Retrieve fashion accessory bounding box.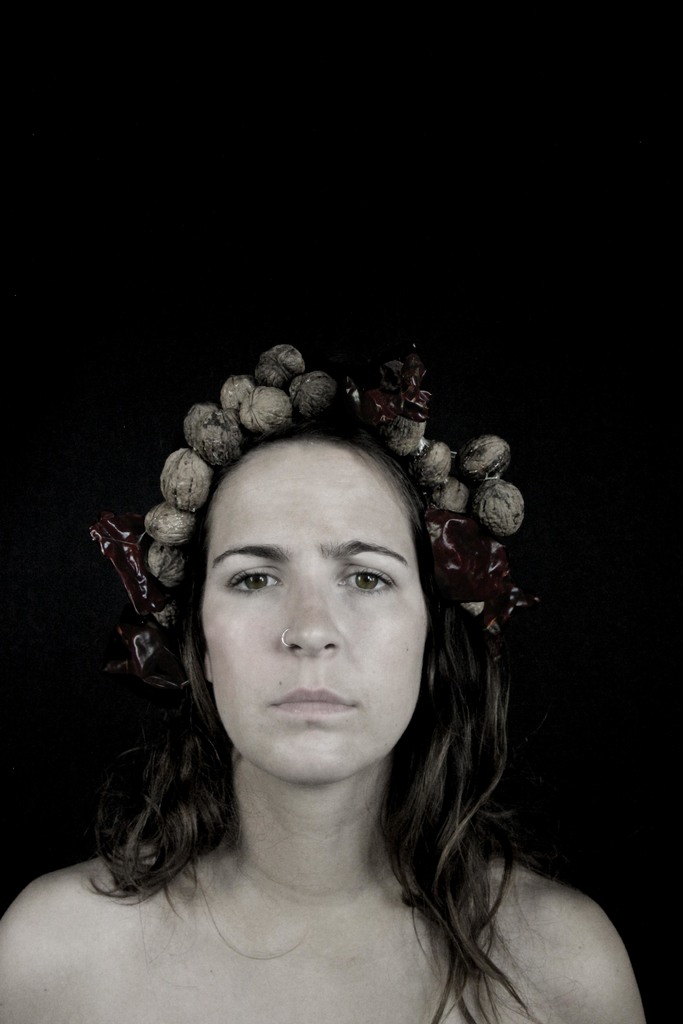
Bounding box: crop(280, 627, 289, 646).
